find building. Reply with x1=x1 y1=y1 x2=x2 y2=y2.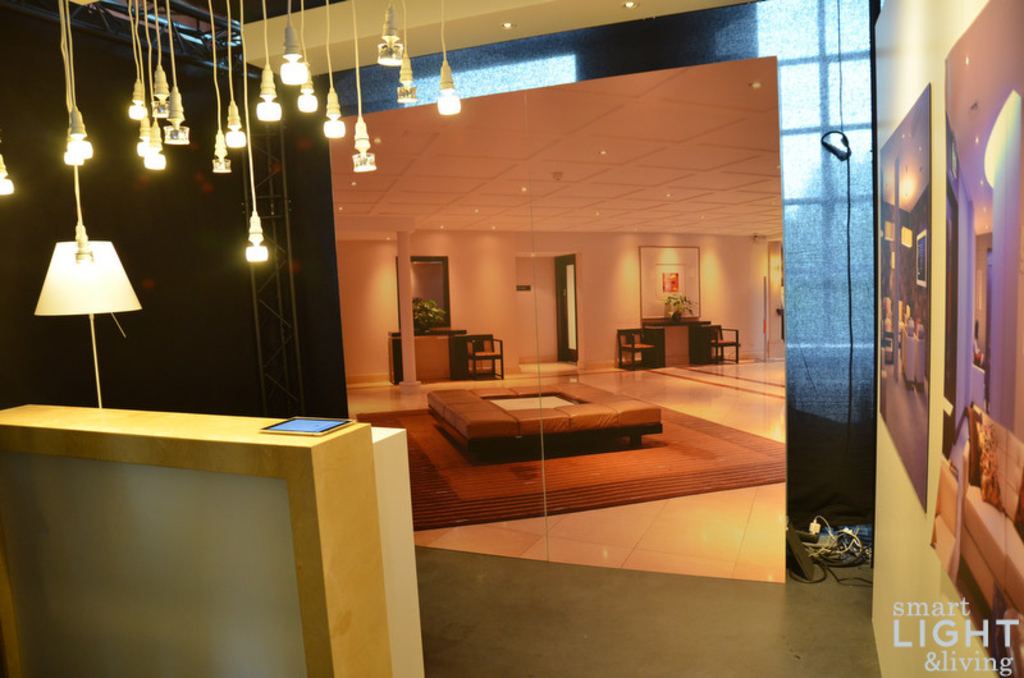
x1=0 y1=0 x2=1023 y2=677.
